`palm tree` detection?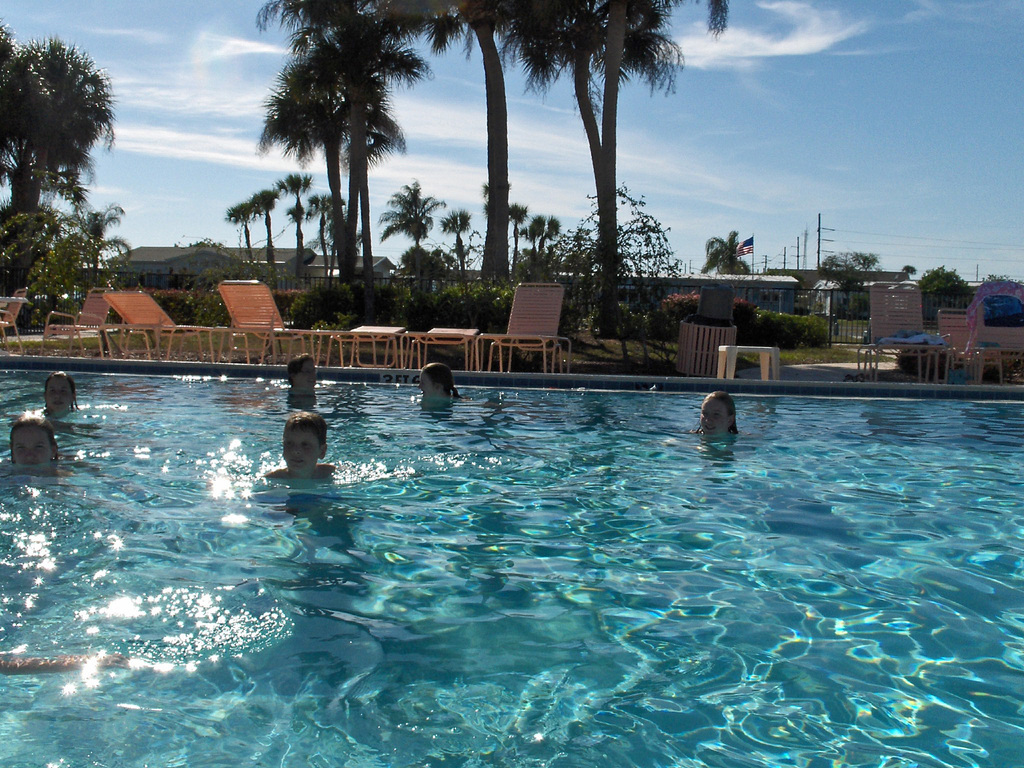
{"left": 703, "top": 230, "right": 758, "bottom": 291}
